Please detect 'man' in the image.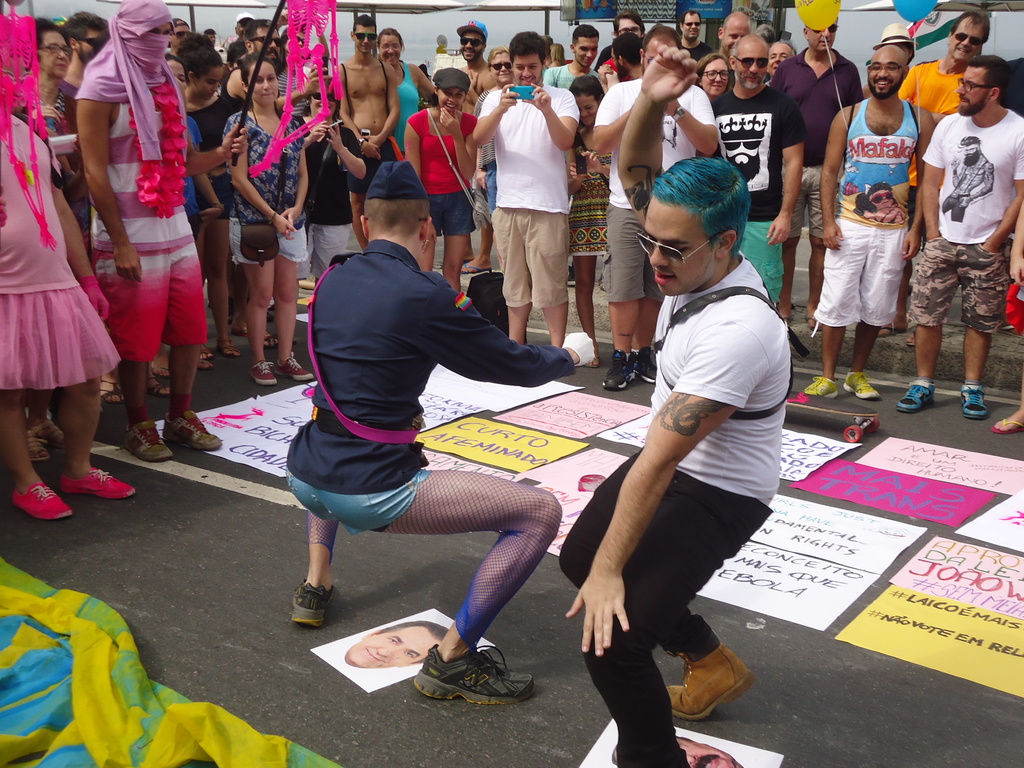
bbox=(890, 50, 1023, 419).
